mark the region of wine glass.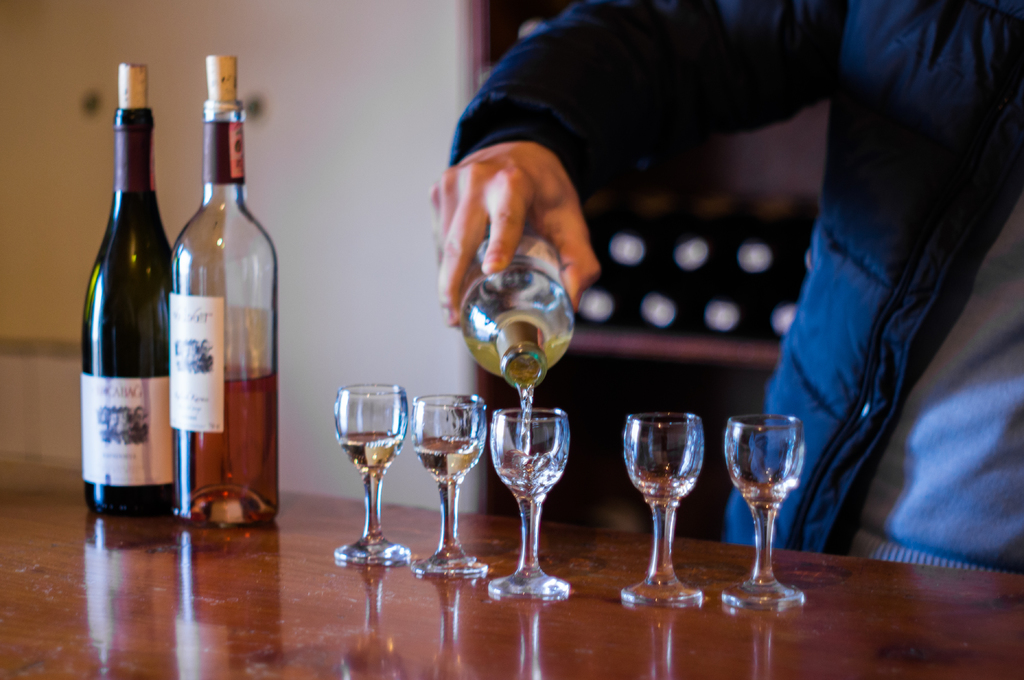
Region: bbox(724, 413, 806, 605).
